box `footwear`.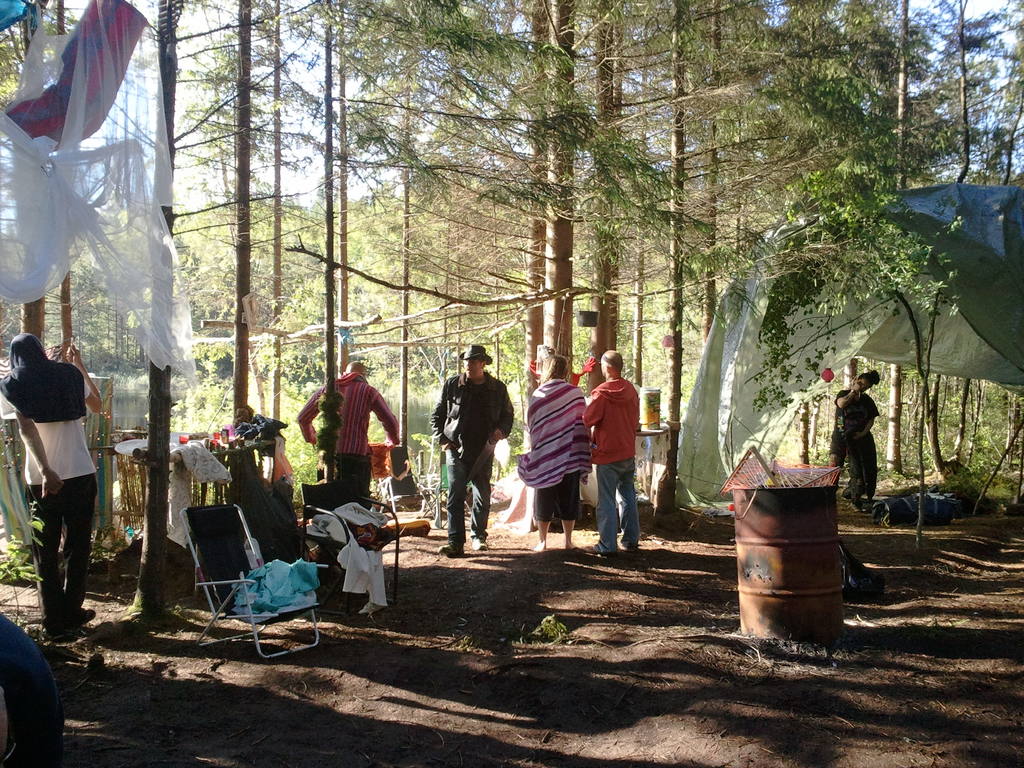
box(627, 547, 635, 552).
